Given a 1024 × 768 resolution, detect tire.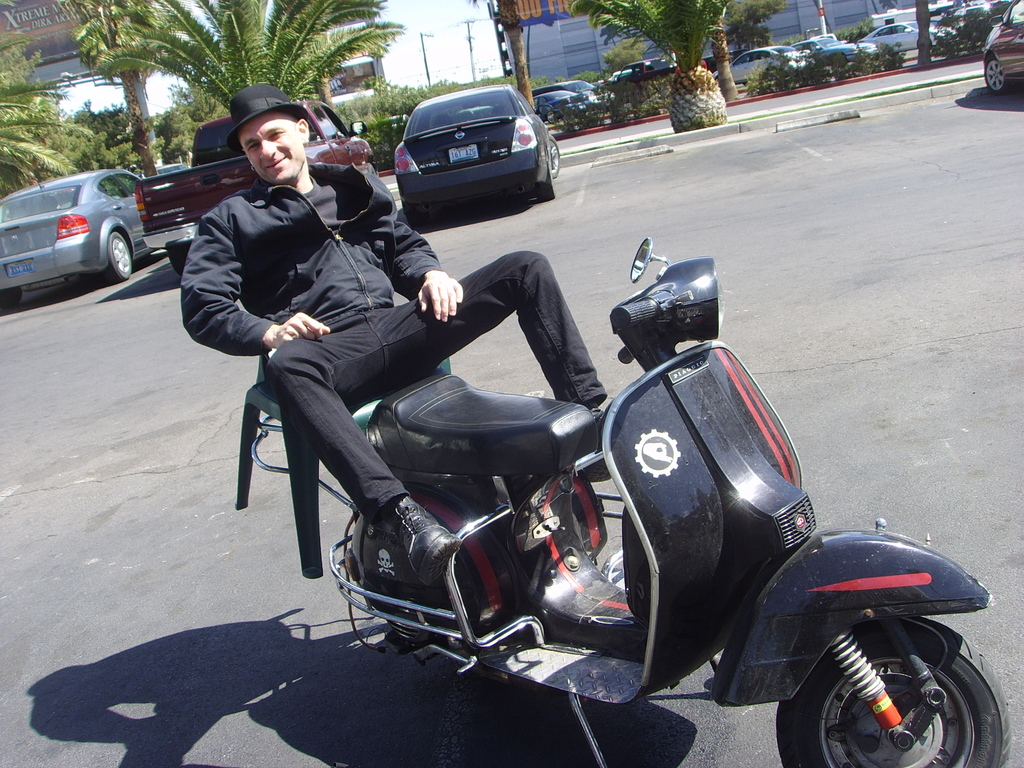
[x1=801, y1=628, x2=981, y2=767].
